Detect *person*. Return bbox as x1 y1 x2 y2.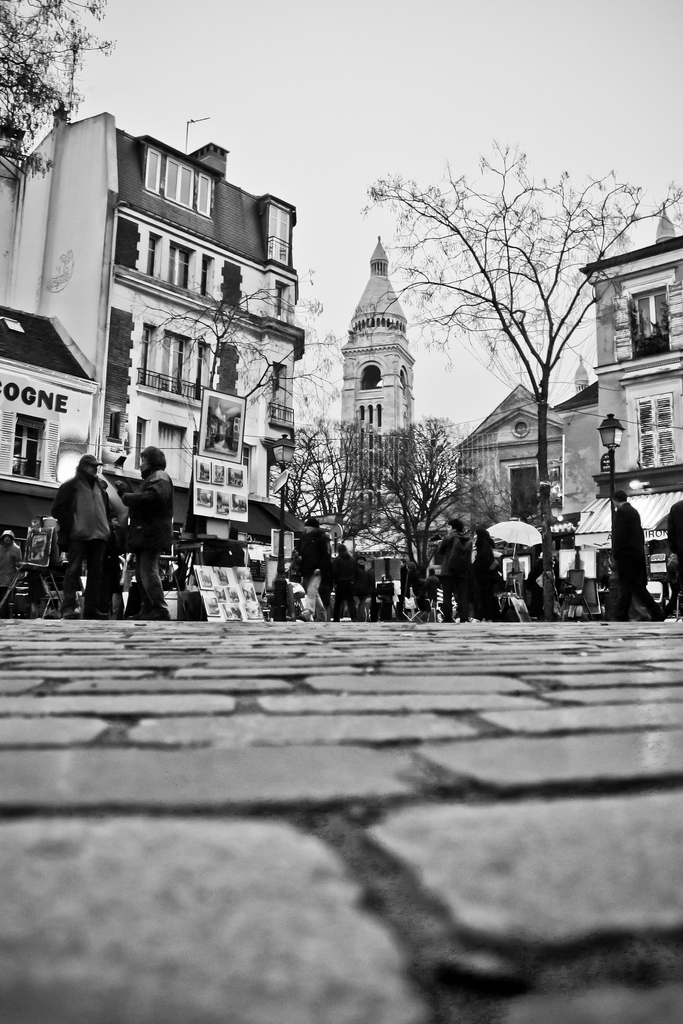
593 488 663 619.
